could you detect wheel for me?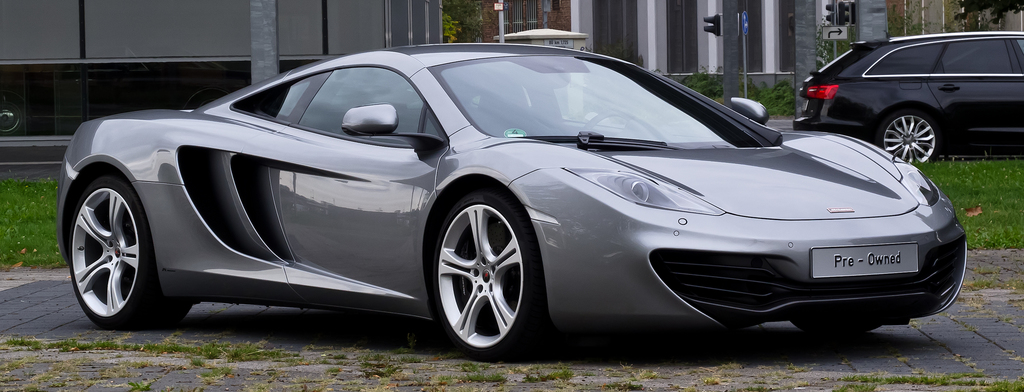
Detection result: x1=67, y1=177, x2=189, y2=329.
